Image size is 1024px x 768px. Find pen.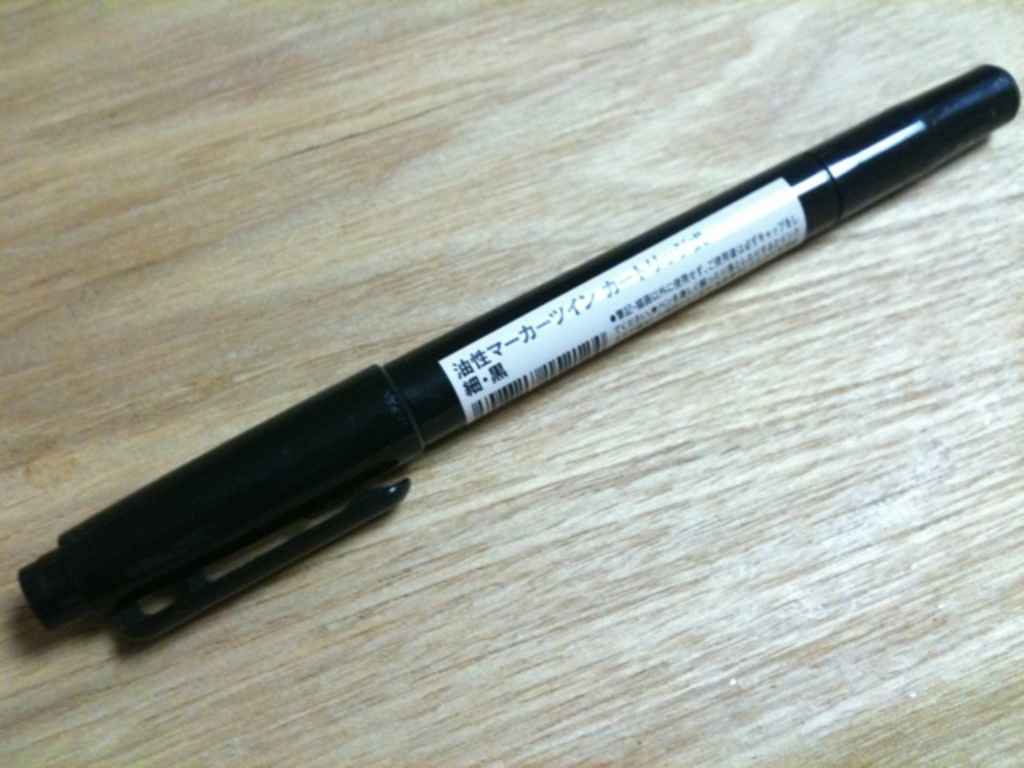
BBox(8, 56, 1022, 656).
